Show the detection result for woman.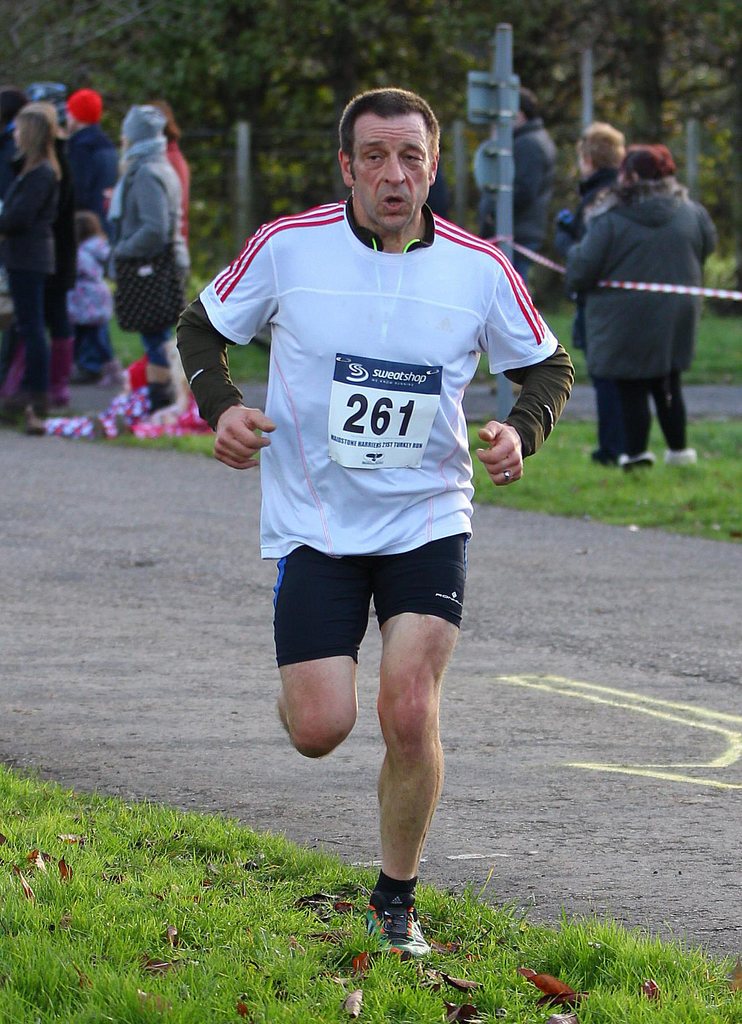
rect(0, 97, 56, 424).
